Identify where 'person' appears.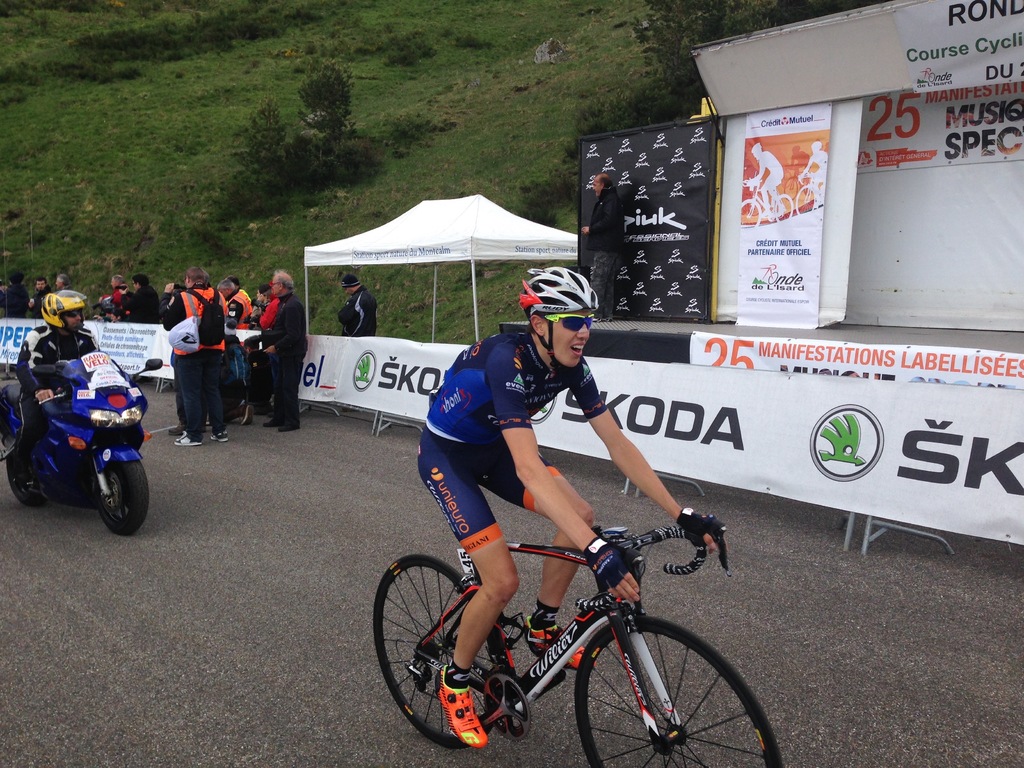
Appears at <box>17,277,54,323</box>.
